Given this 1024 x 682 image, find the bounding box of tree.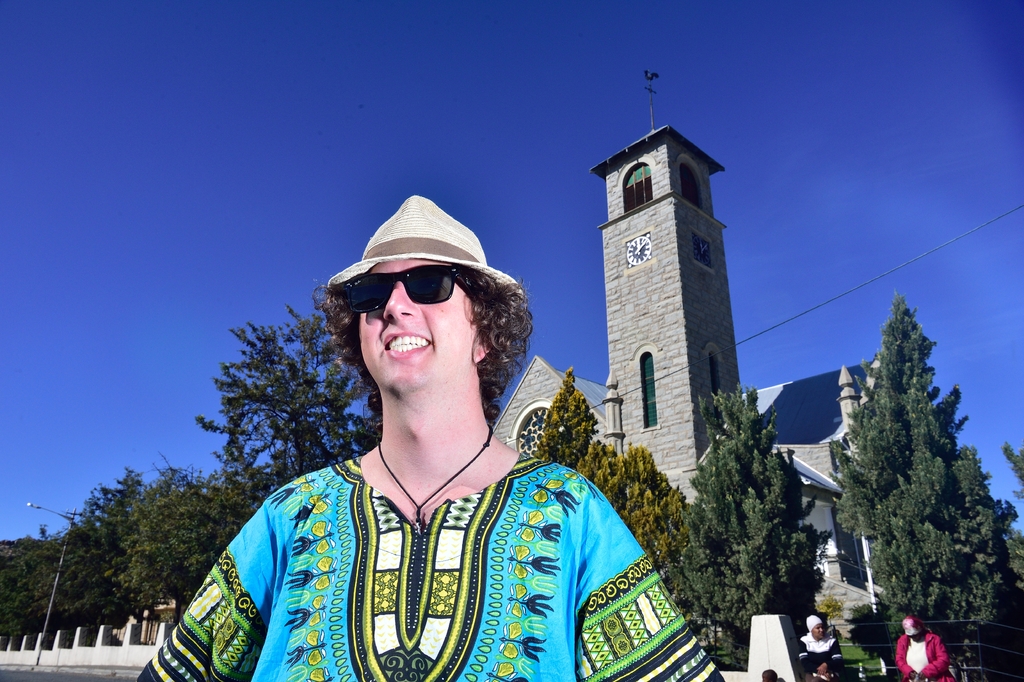
<box>0,536,36,651</box>.
